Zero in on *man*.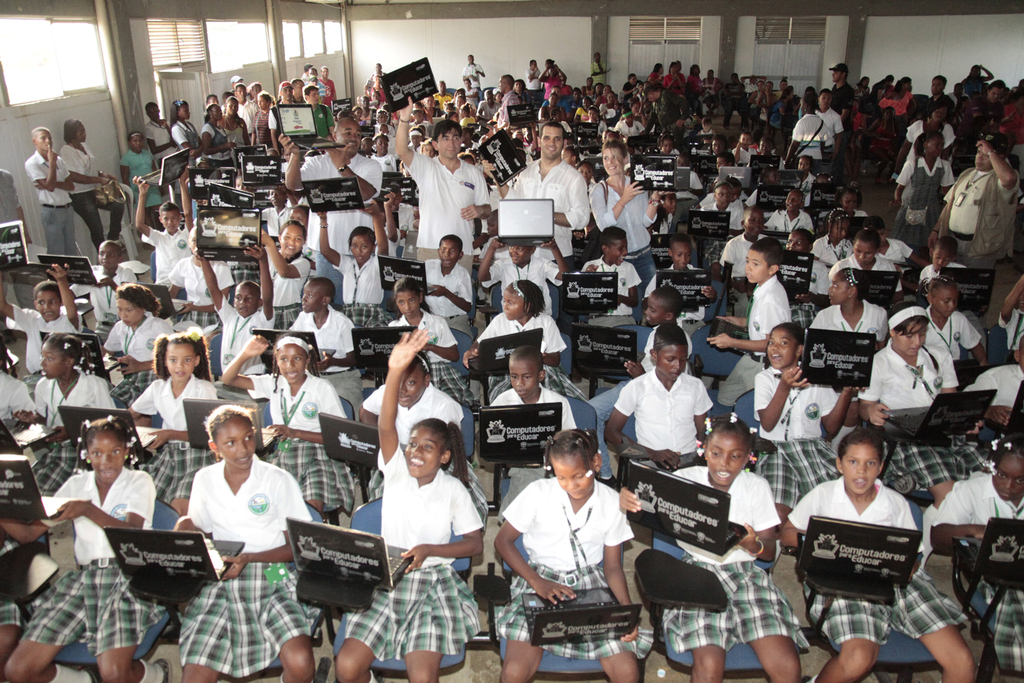
Zeroed in: [433,79,454,109].
